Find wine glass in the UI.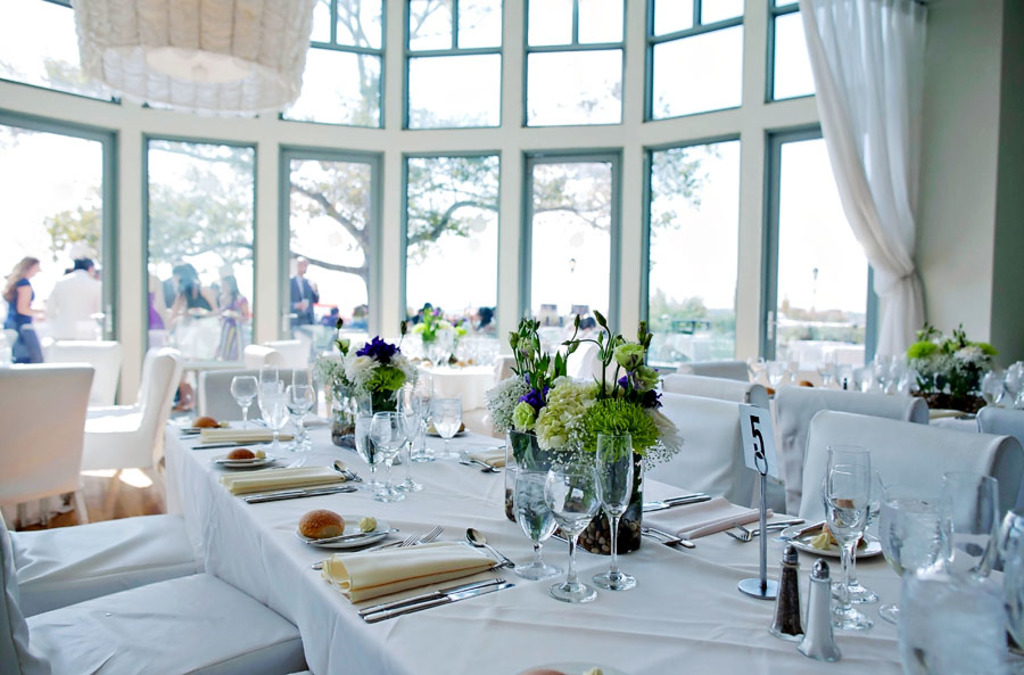
UI element at [x1=353, y1=412, x2=379, y2=493].
